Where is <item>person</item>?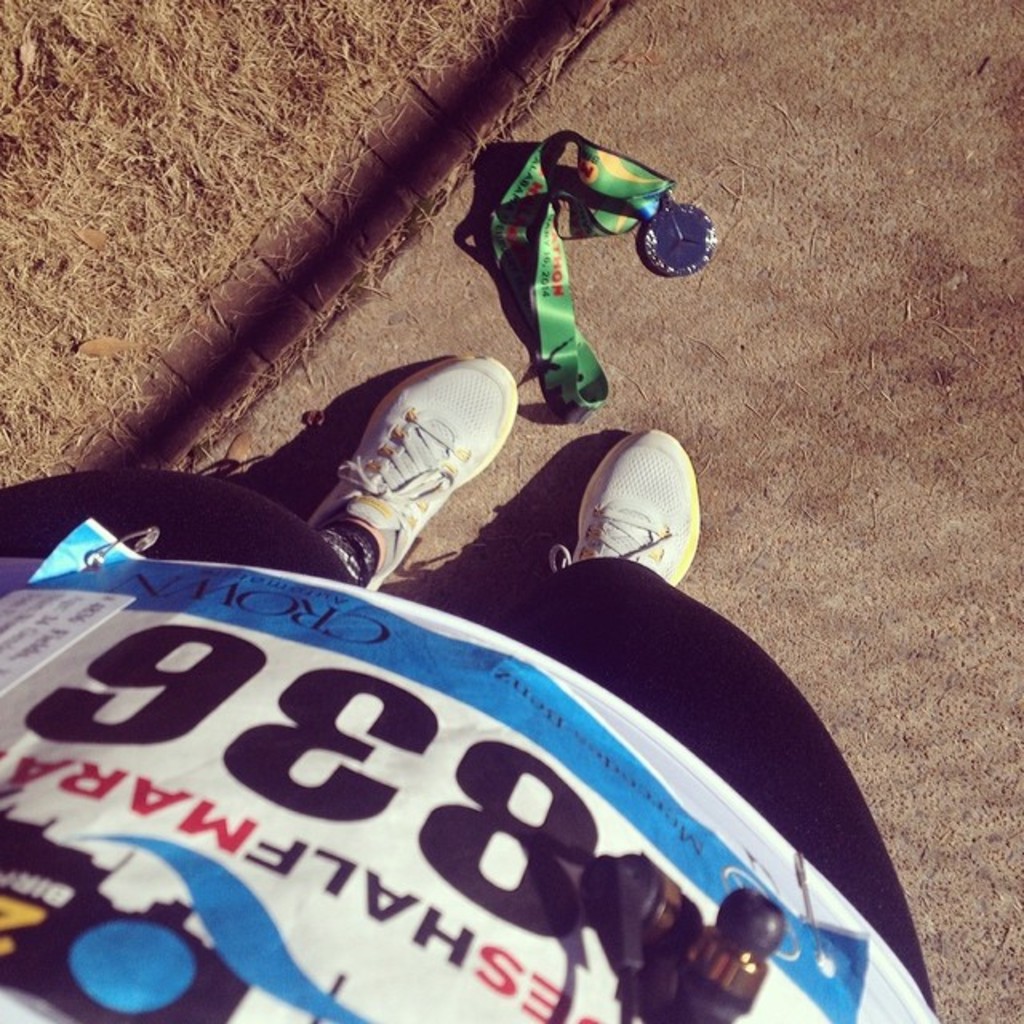
x1=0 y1=355 x2=942 y2=1022.
